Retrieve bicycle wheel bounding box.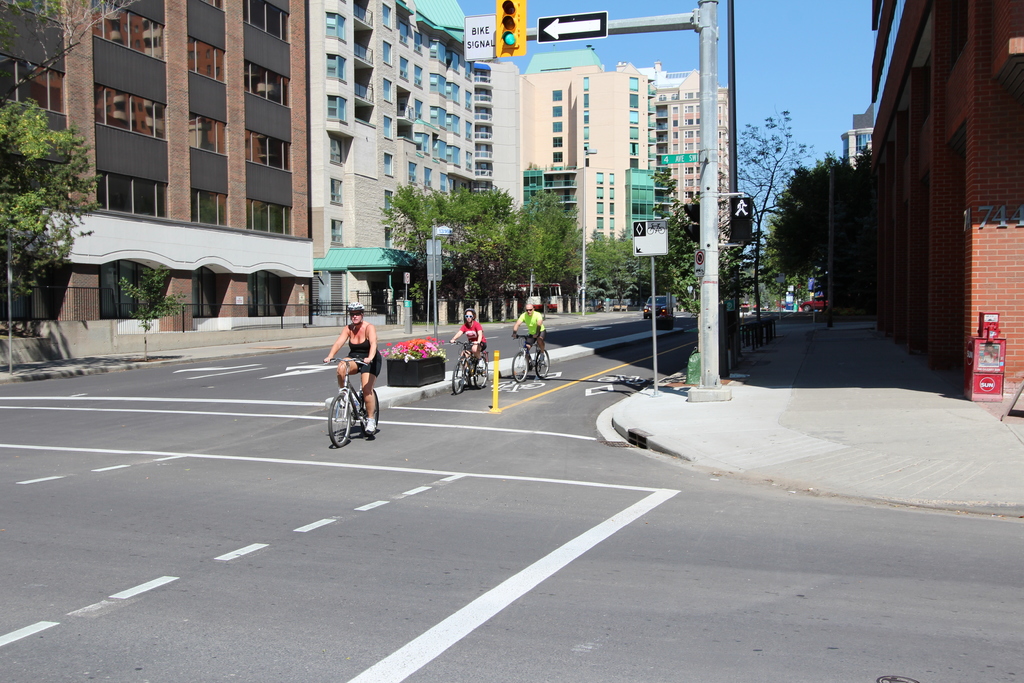
Bounding box: pyautogui.locateOnScreen(452, 360, 465, 395).
